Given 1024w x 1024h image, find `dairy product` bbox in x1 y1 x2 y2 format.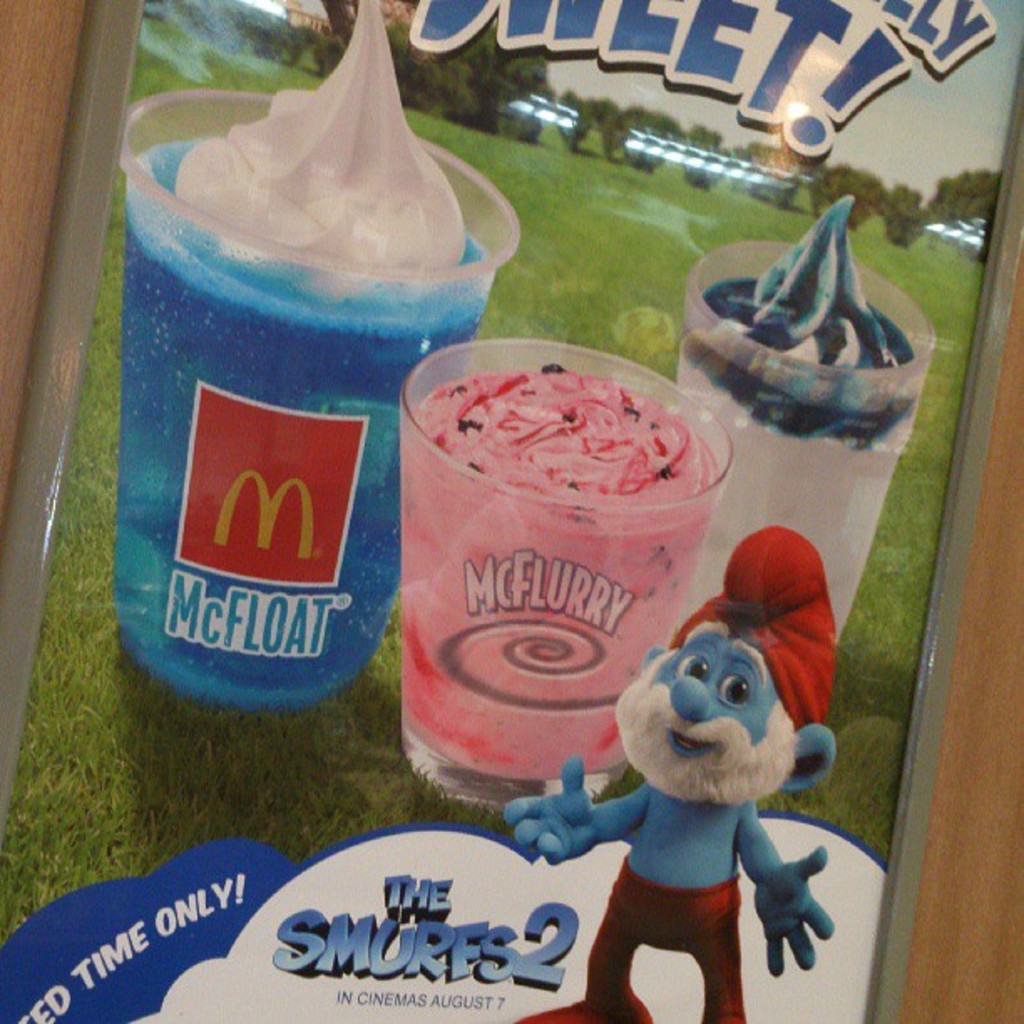
171 0 445 428.
